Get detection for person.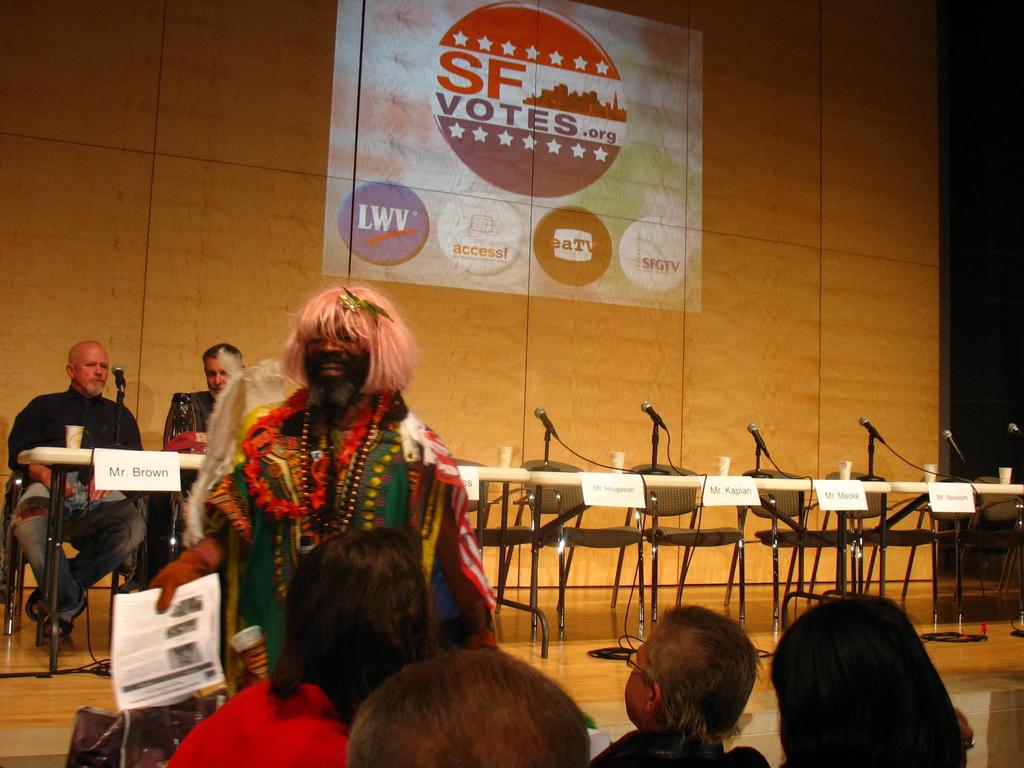
Detection: l=166, t=527, r=440, b=767.
